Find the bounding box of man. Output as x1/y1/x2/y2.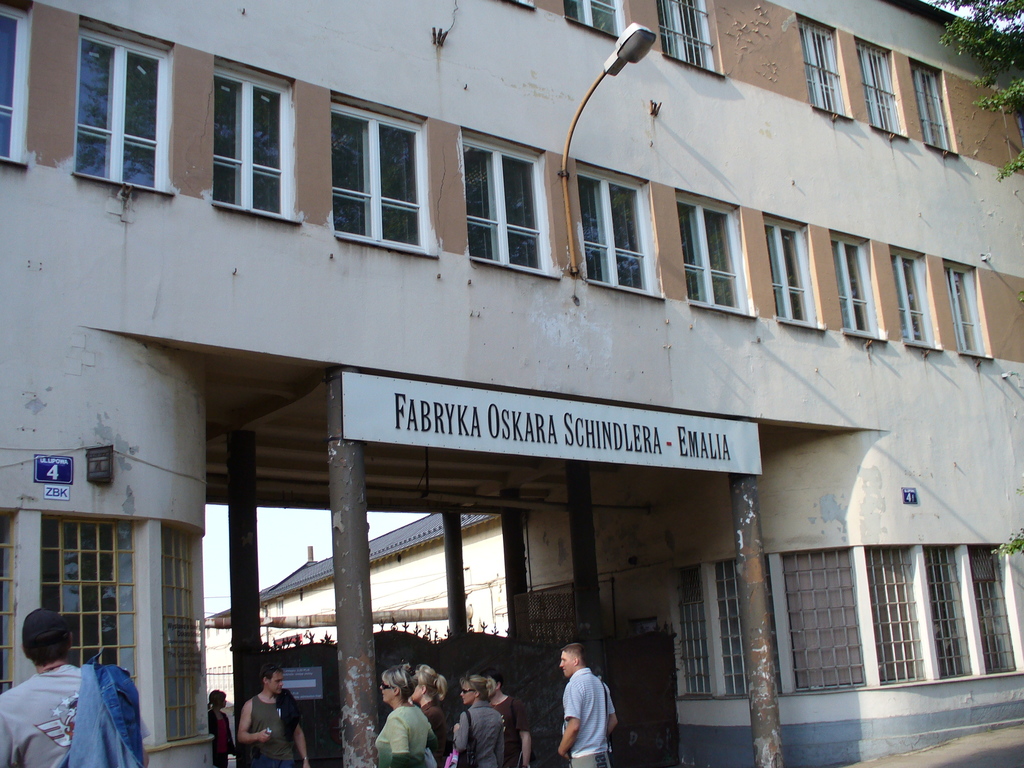
549/658/628/765.
